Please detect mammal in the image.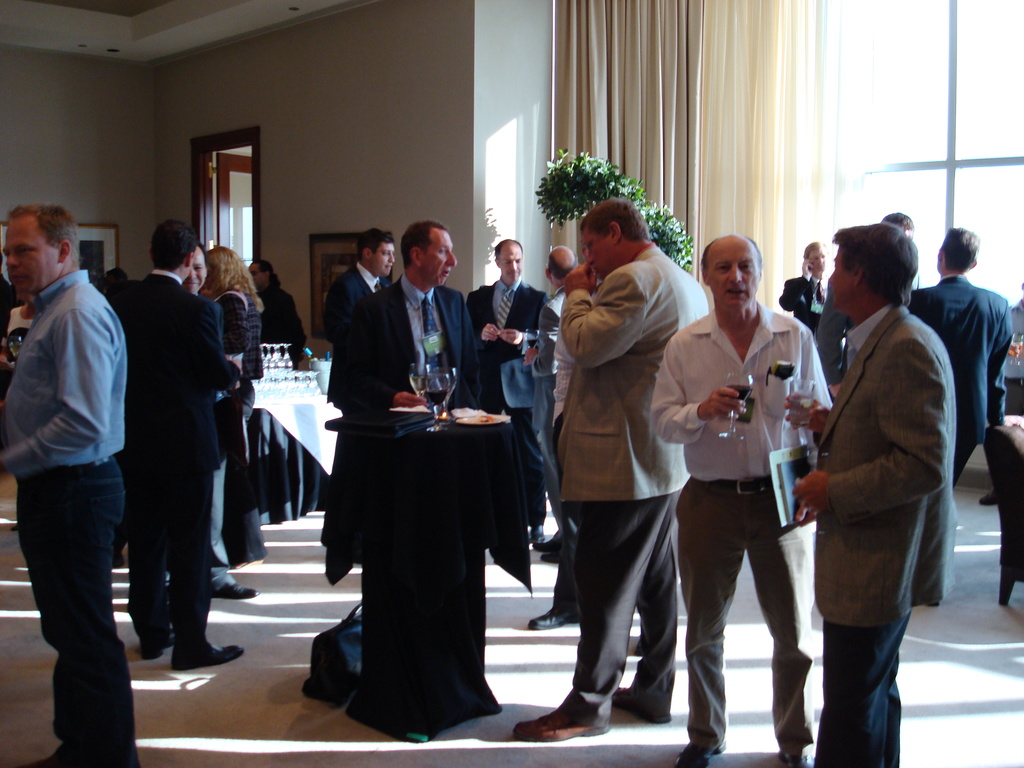
Rect(467, 239, 553, 531).
